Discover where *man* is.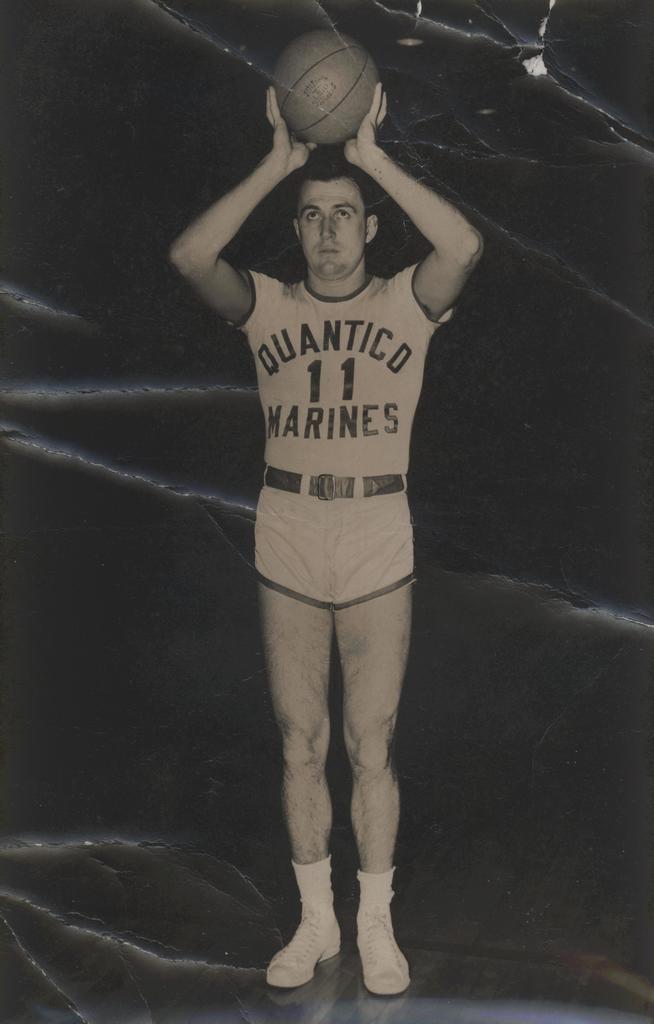
Discovered at crop(192, 0, 479, 1014).
